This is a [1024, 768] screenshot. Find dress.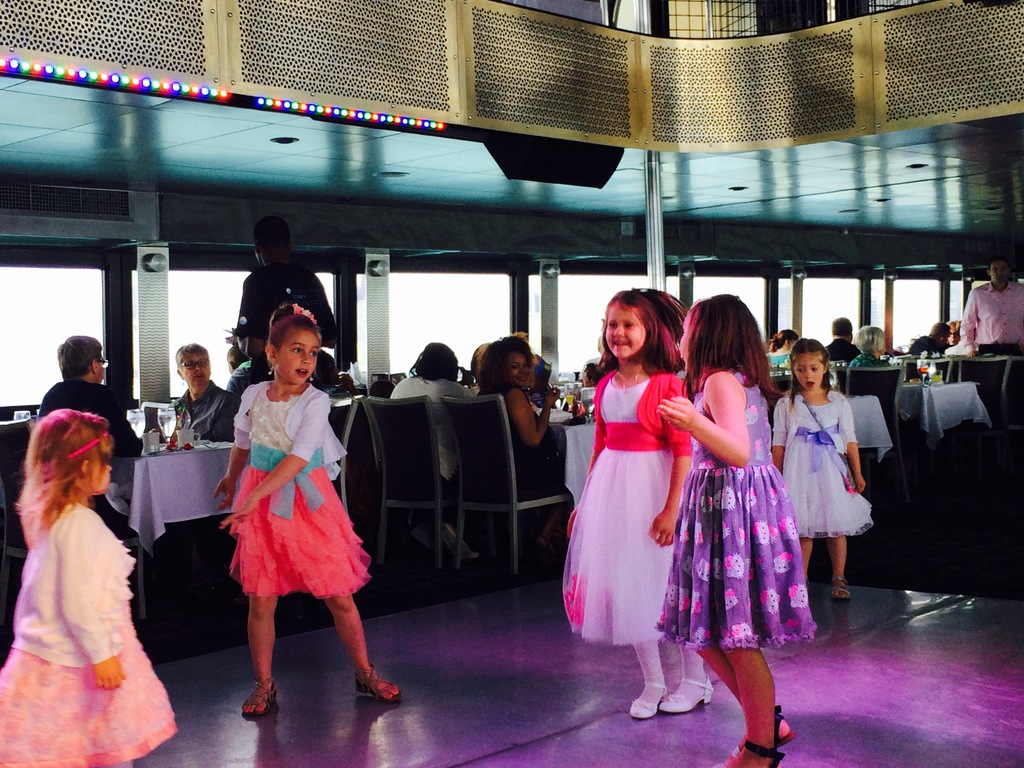
Bounding box: Rect(223, 381, 371, 596).
